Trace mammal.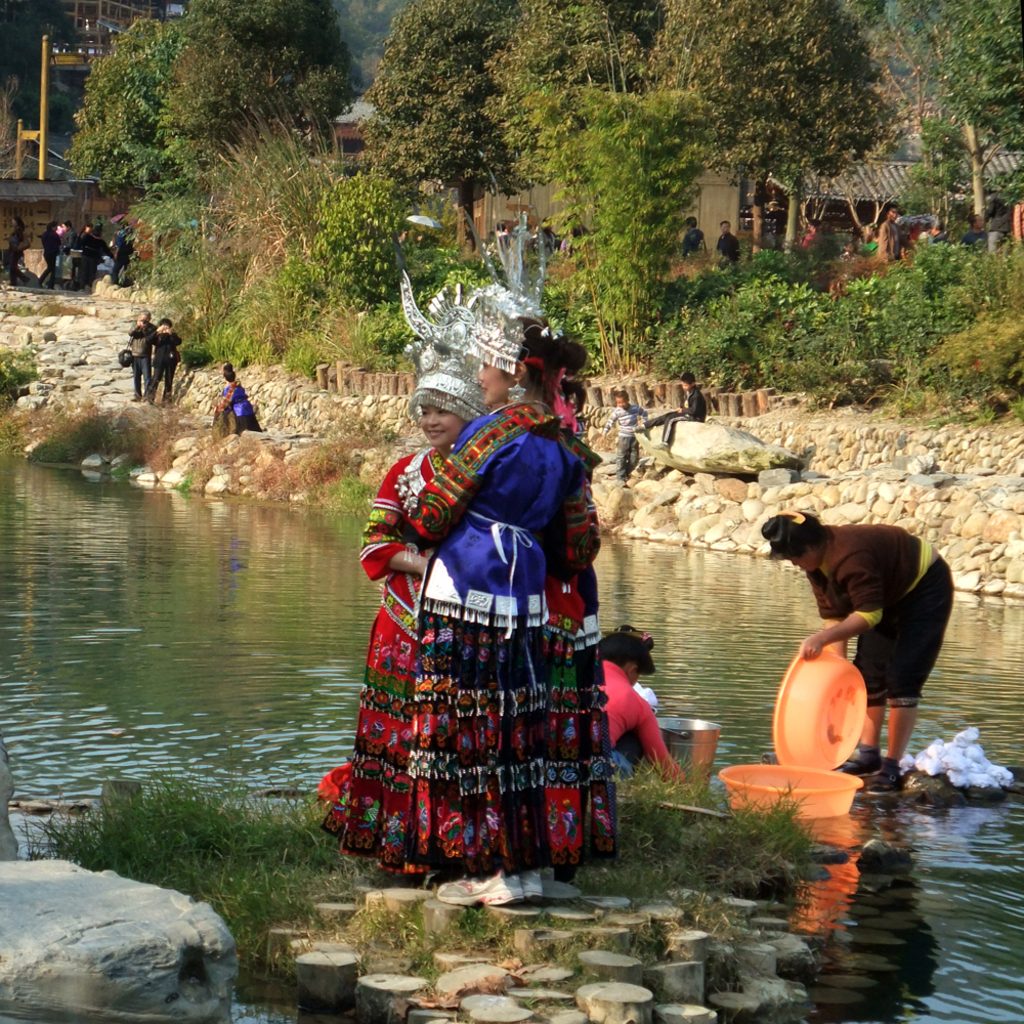
Traced to l=713, t=219, r=739, b=270.
